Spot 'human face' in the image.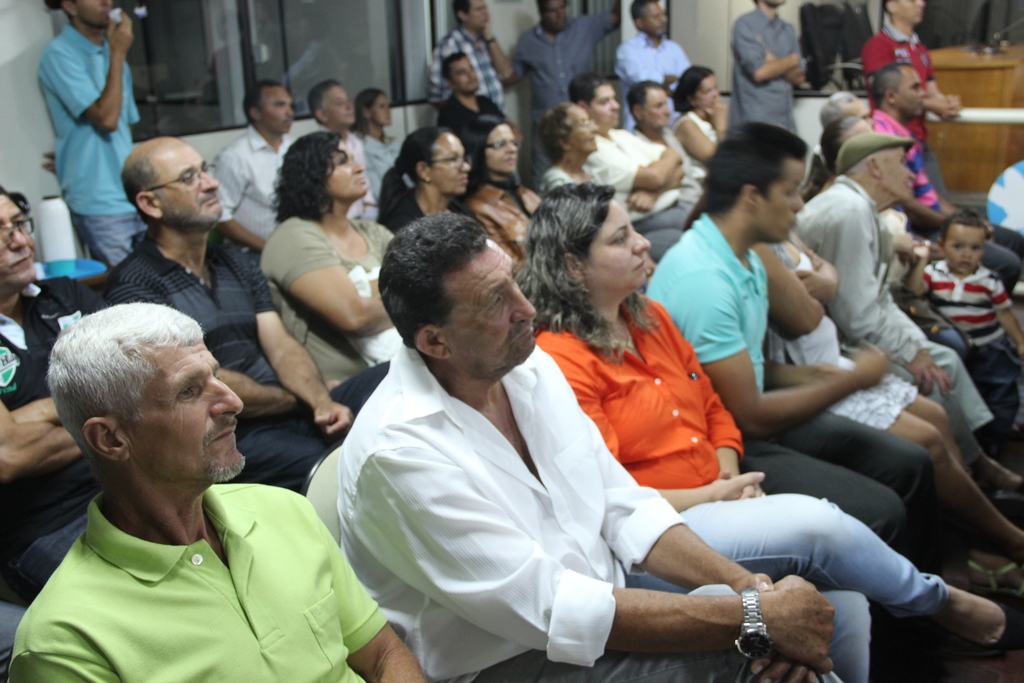
'human face' found at region(751, 152, 801, 247).
